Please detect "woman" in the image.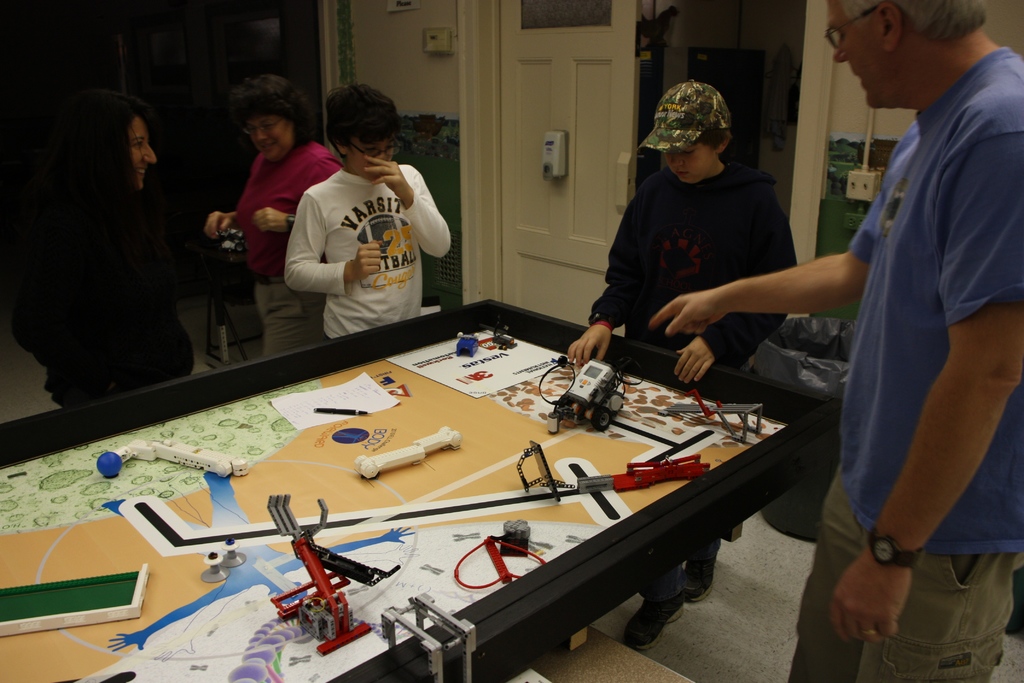
rect(15, 78, 209, 416).
